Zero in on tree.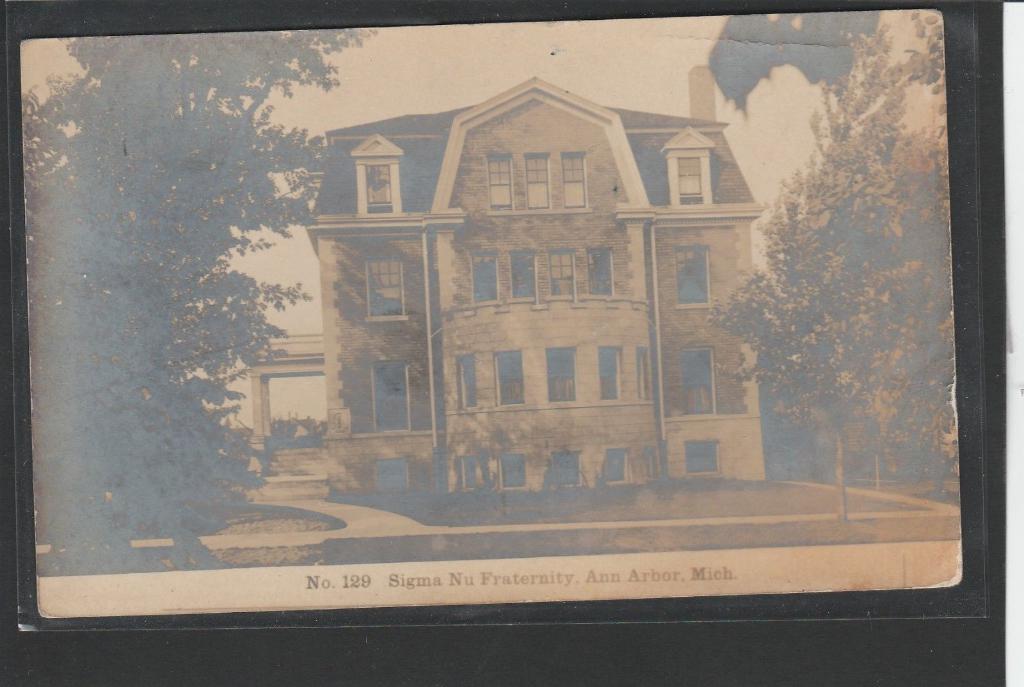
Zeroed in: <box>699,24,959,517</box>.
